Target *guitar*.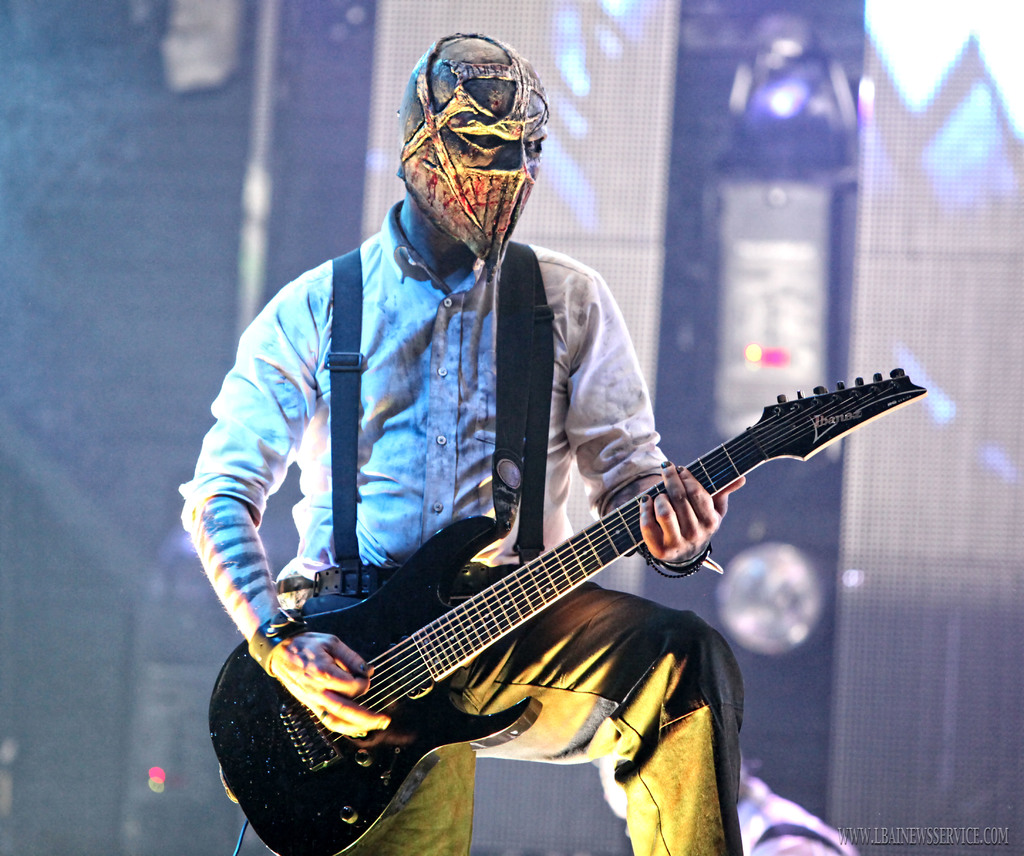
Target region: crop(204, 364, 927, 855).
